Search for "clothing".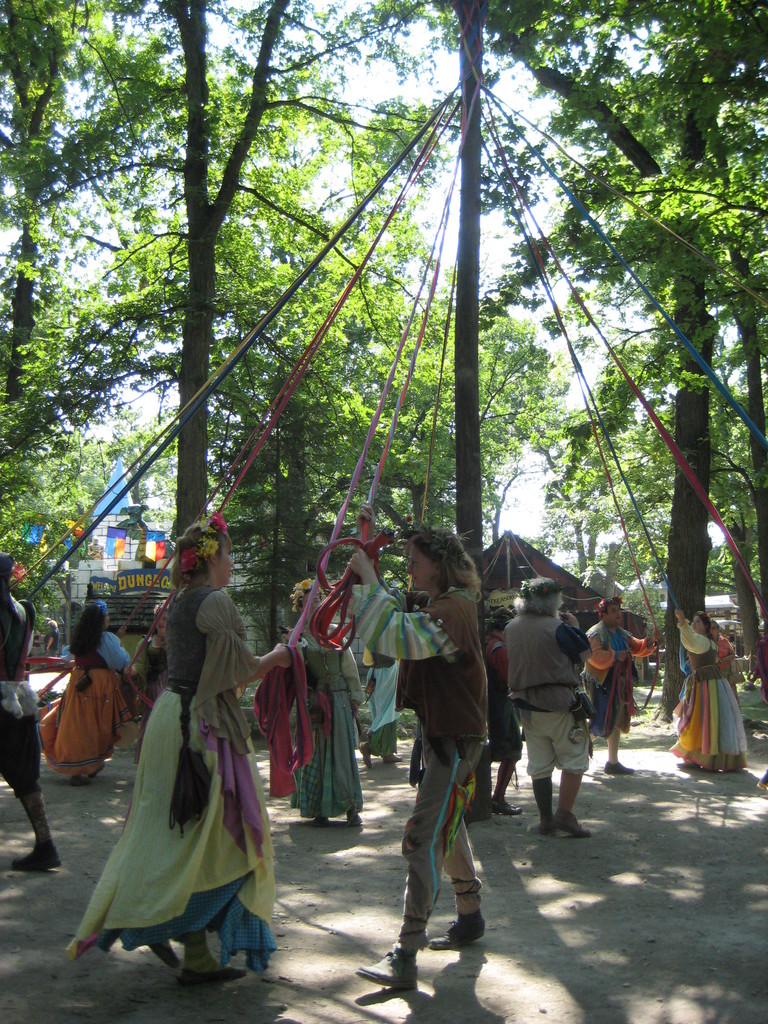
Found at {"x1": 67, "y1": 588, "x2": 298, "y2": 979}.
